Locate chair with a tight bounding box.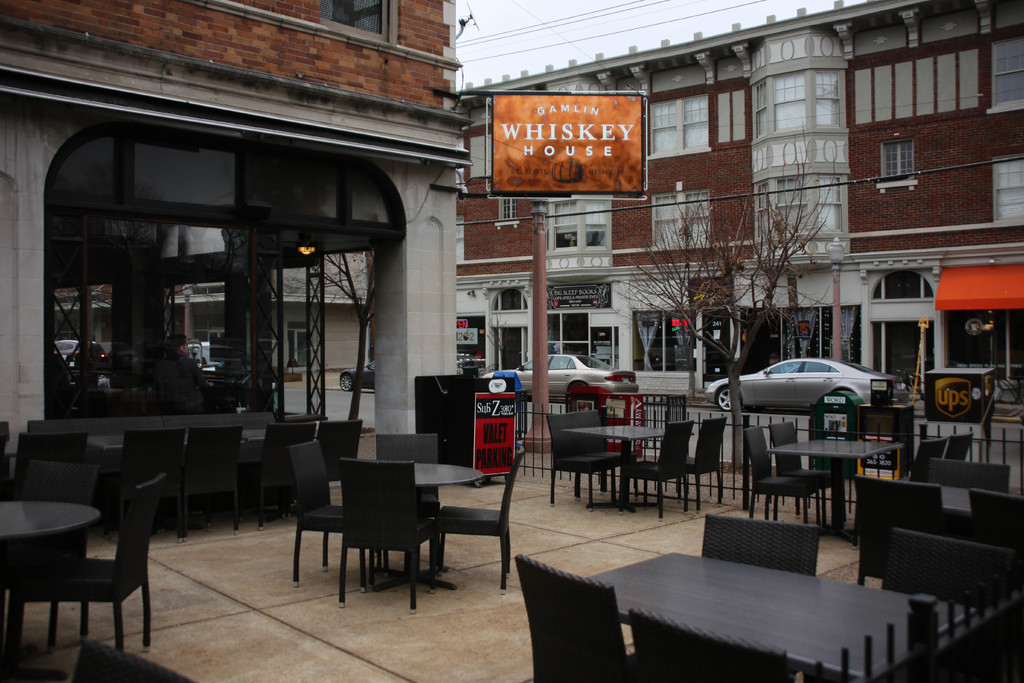
749 425 826 530.
